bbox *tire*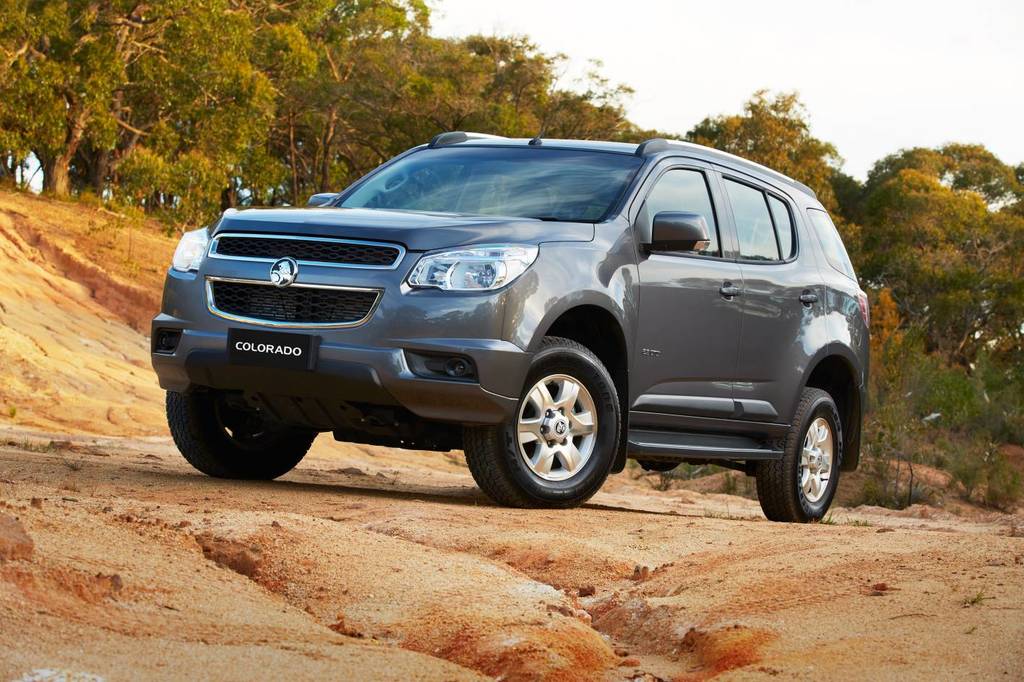
Rect(764, 377, 861, 525)
